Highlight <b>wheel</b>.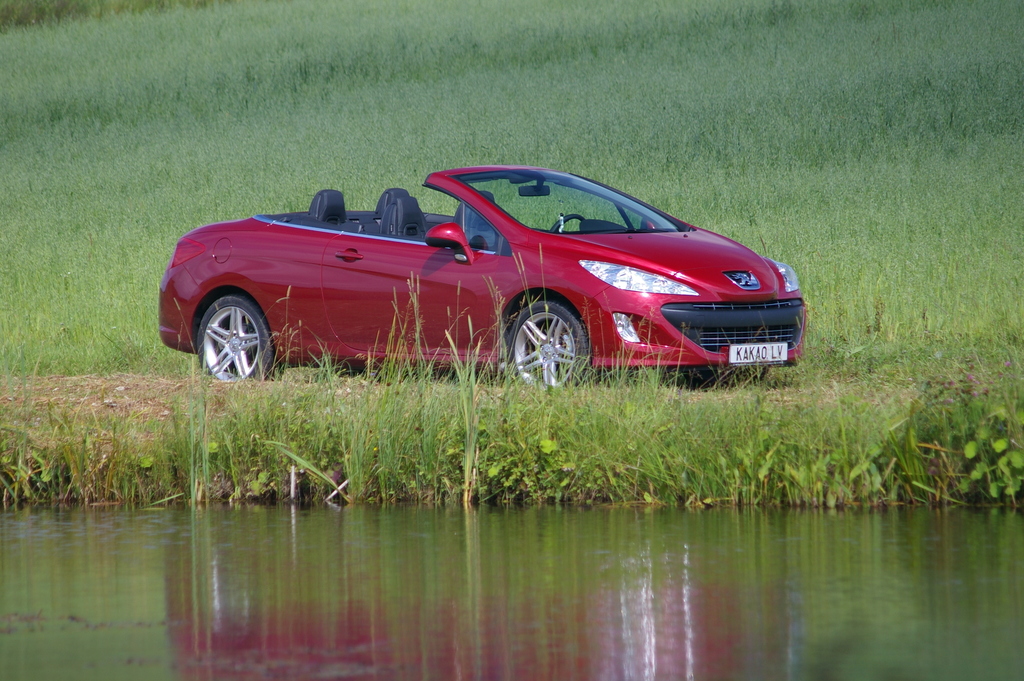
Highlighted region: region(197, 290, 278, 381).
